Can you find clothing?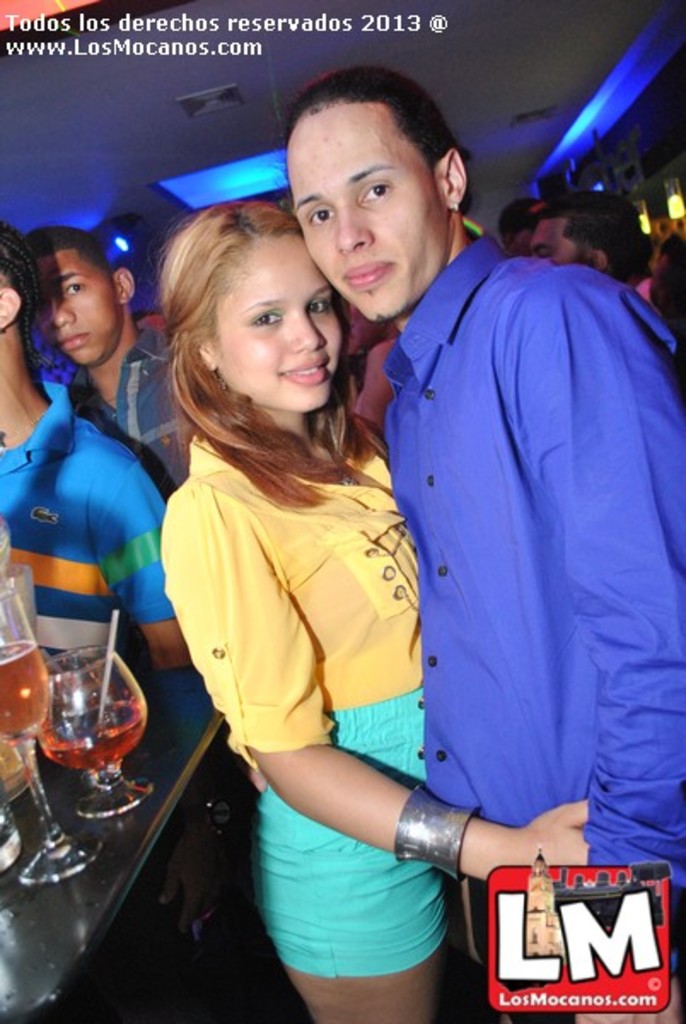
Yes, bounding box: box(160, 435, 456, 980).
